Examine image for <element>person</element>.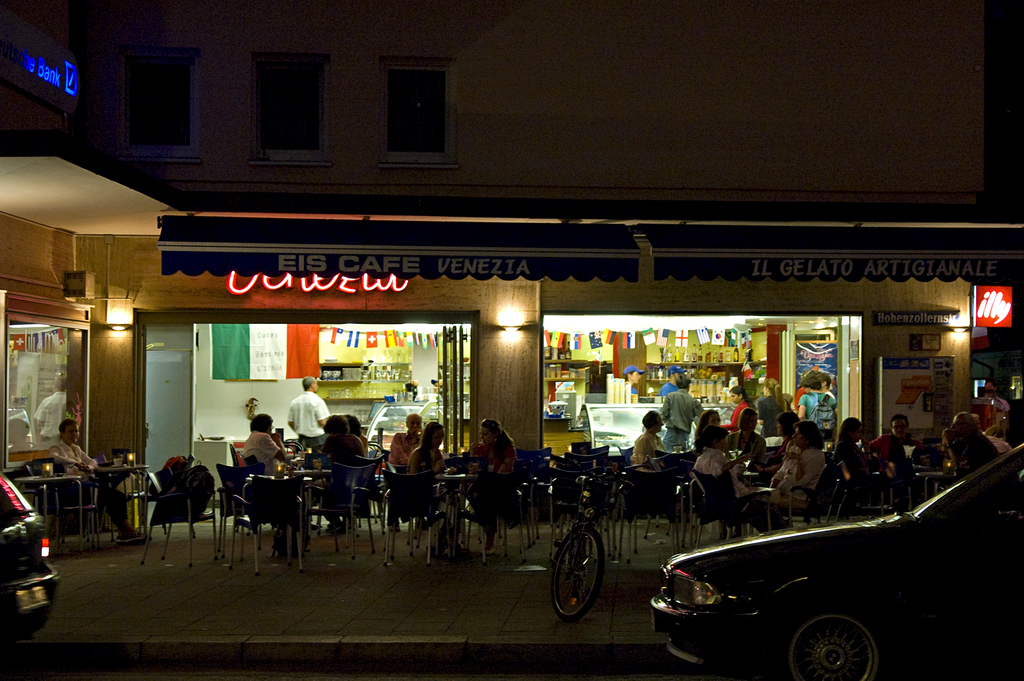
Examination result: detection(833, 414, 876, 491).
